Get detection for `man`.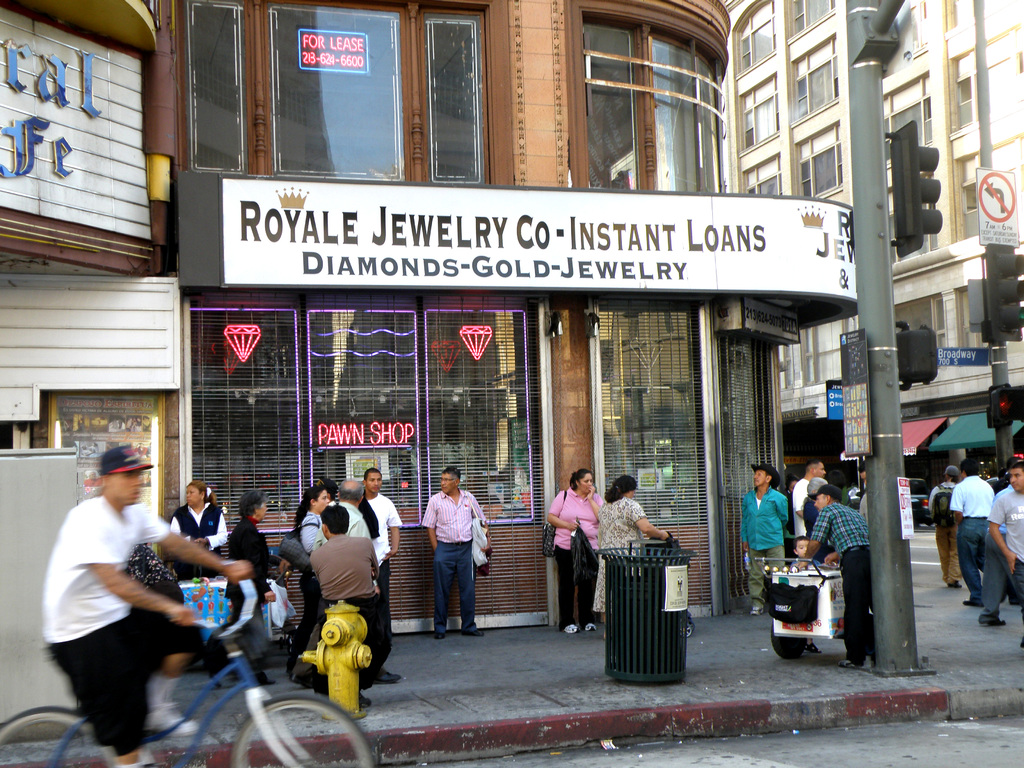
Detection: (left=794, top=478, right=876, bottom=669).
